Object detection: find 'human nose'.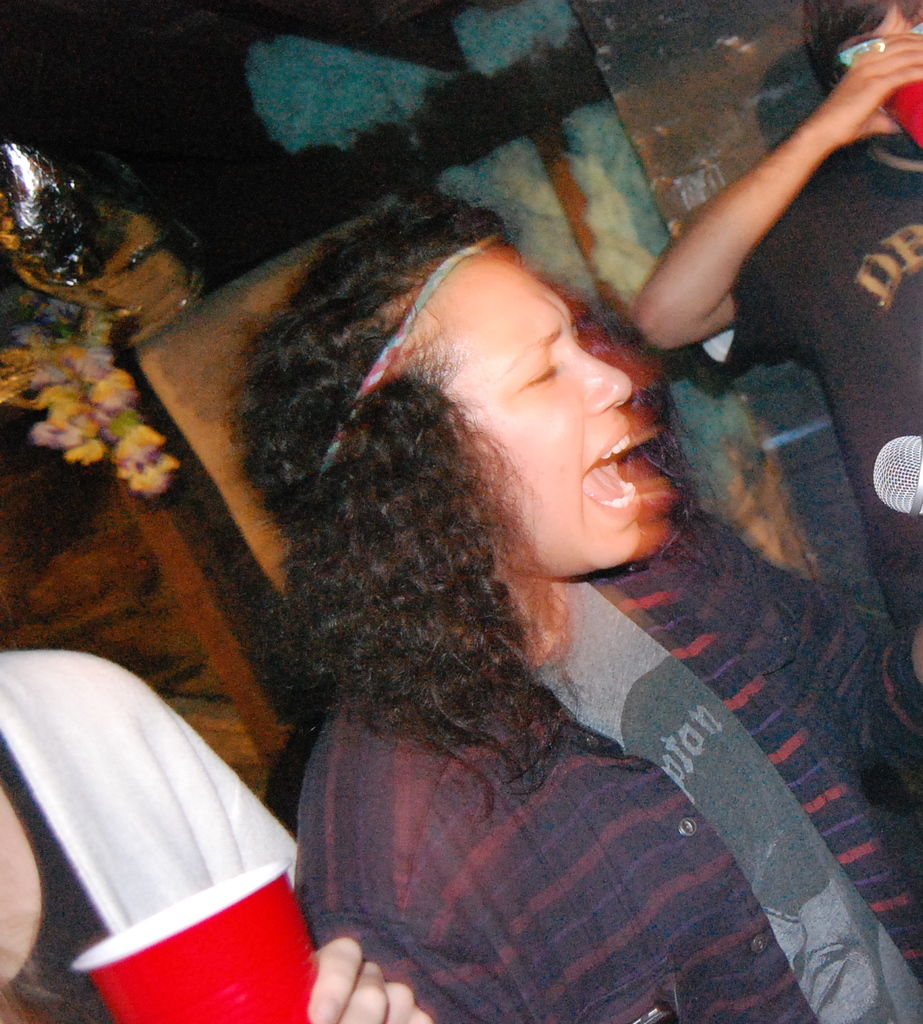
575,342,631,419.
